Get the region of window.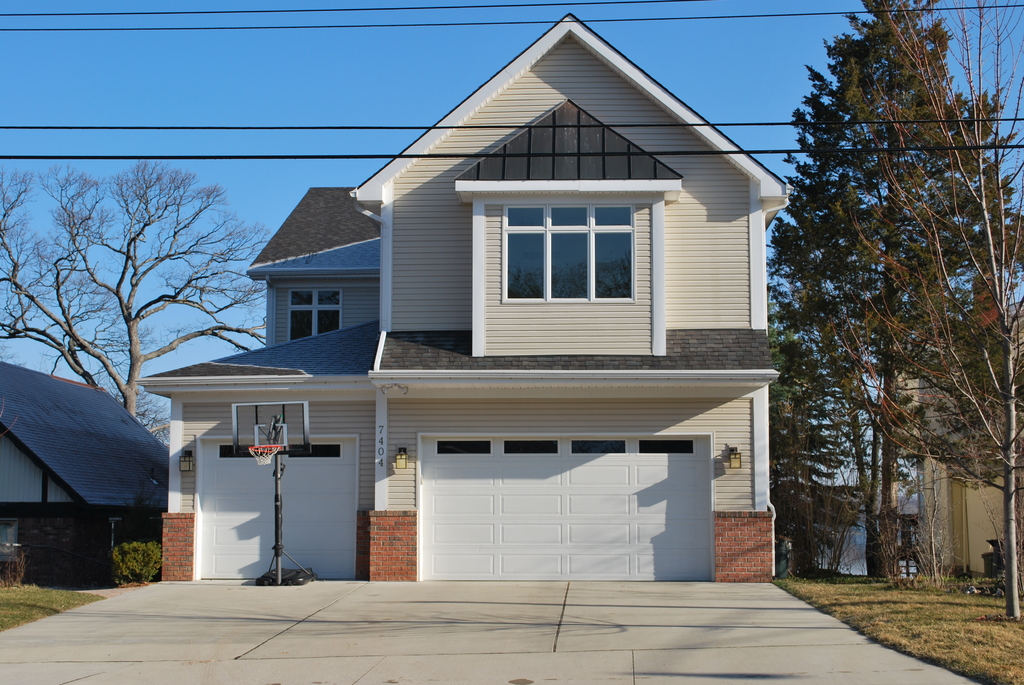
l=280, t=287, r=343, b=347.
